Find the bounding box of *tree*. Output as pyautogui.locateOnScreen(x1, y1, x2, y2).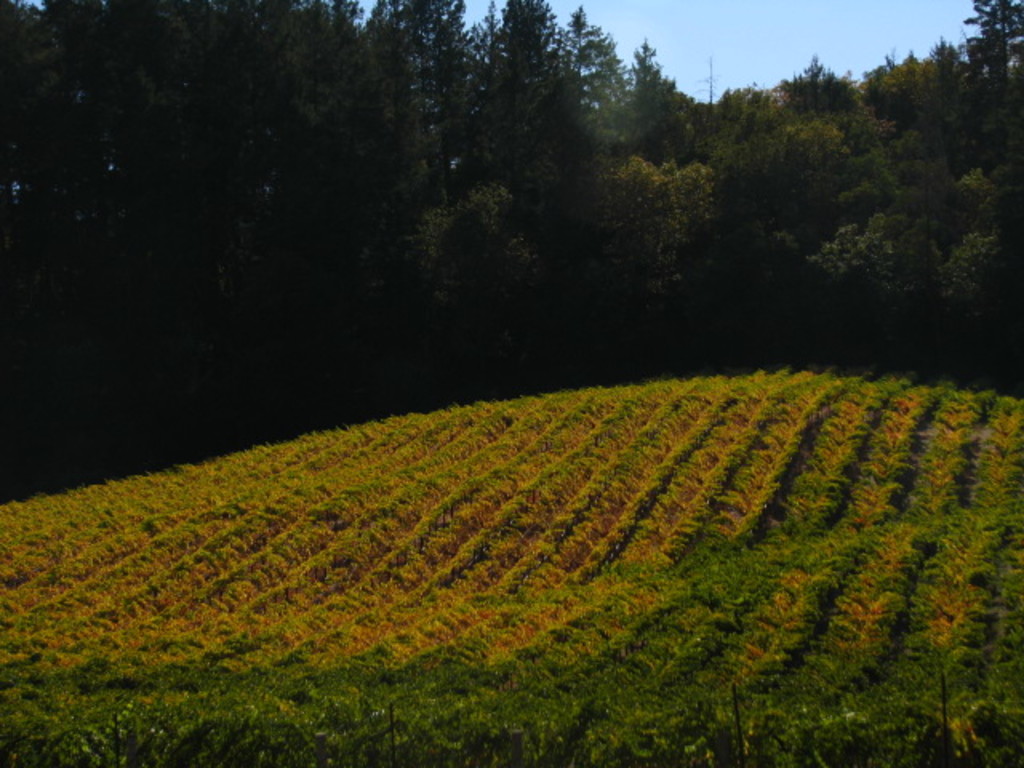
pyautogui.locateOnScreen(859, 30, 1010, 293).
